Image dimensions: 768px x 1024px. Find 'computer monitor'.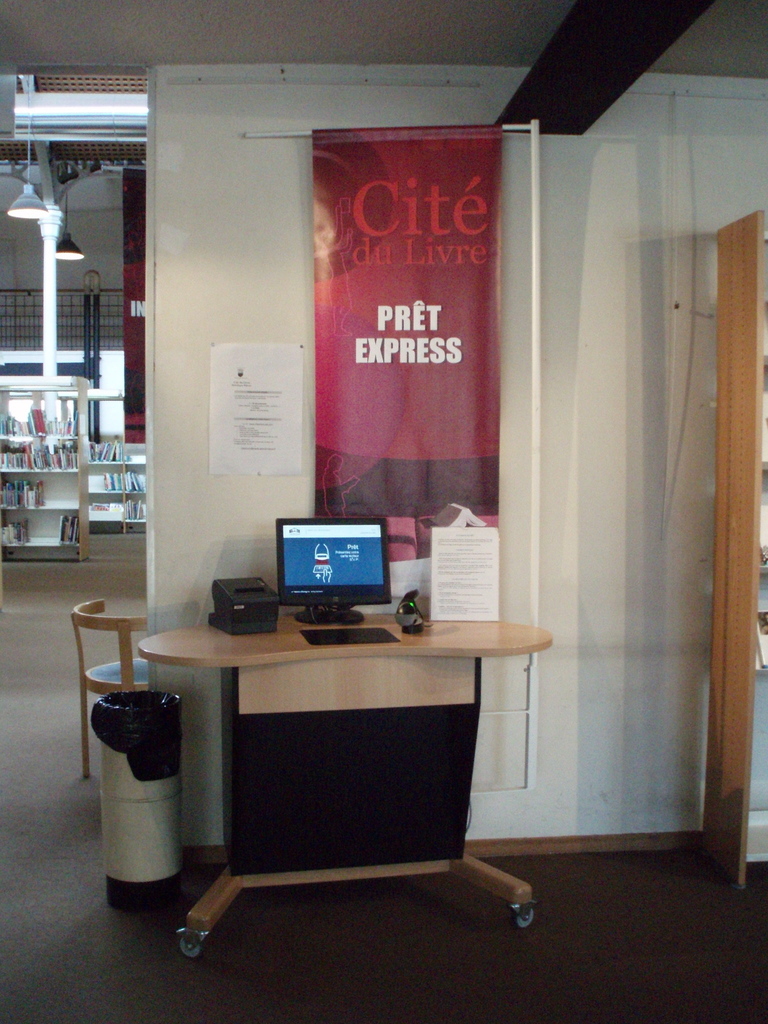
box(265, 513, 405, 625).
